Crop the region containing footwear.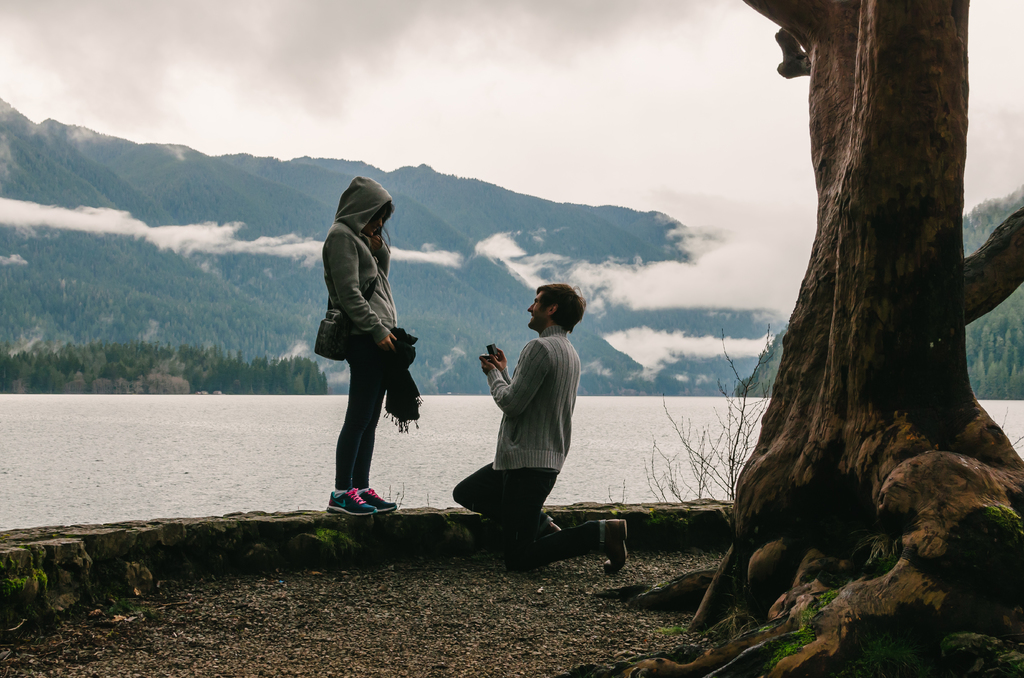
Crop region: bbox(325, 486, 380, 520).
